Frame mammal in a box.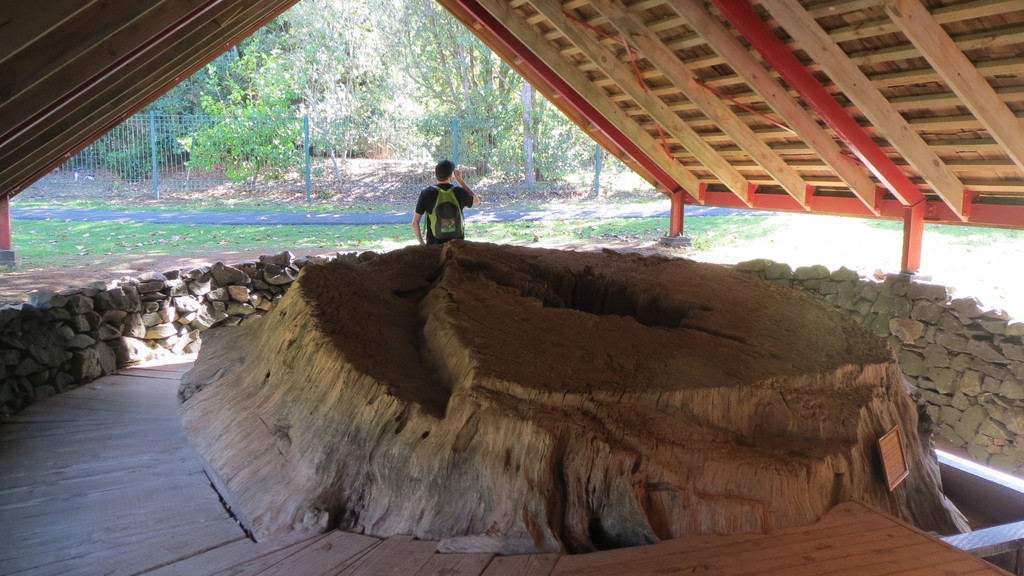
<region>415, 166, 476, 240</region>.
